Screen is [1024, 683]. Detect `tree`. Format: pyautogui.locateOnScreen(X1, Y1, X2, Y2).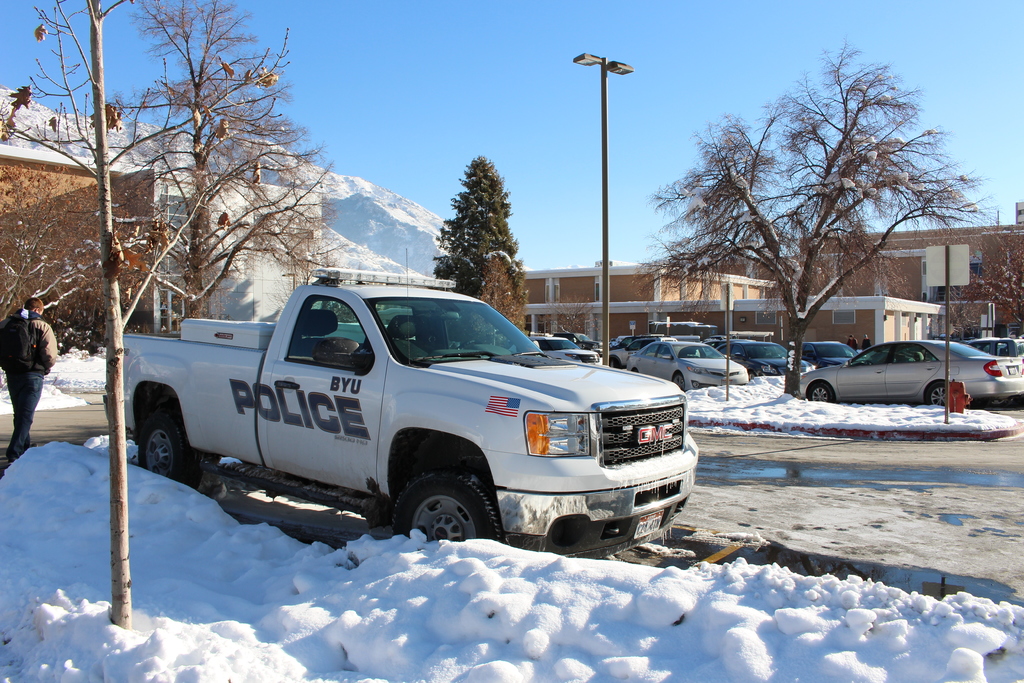
pyautogui.locateOnScreen(433, 154, 526, 331).
